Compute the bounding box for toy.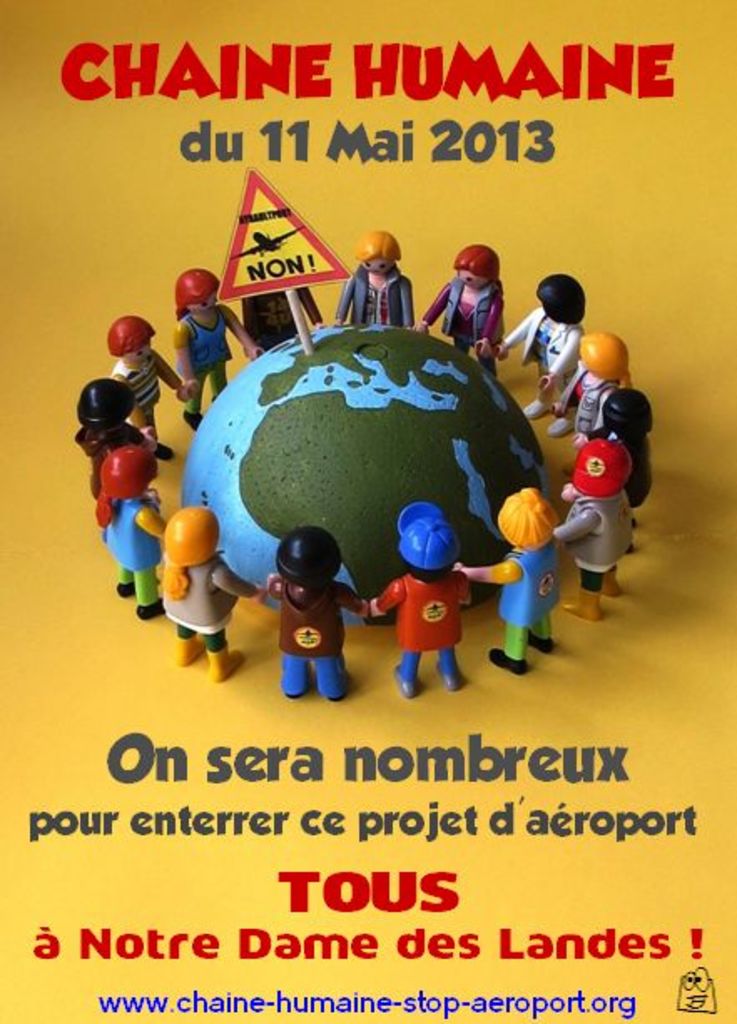
(155,506,267,683).
